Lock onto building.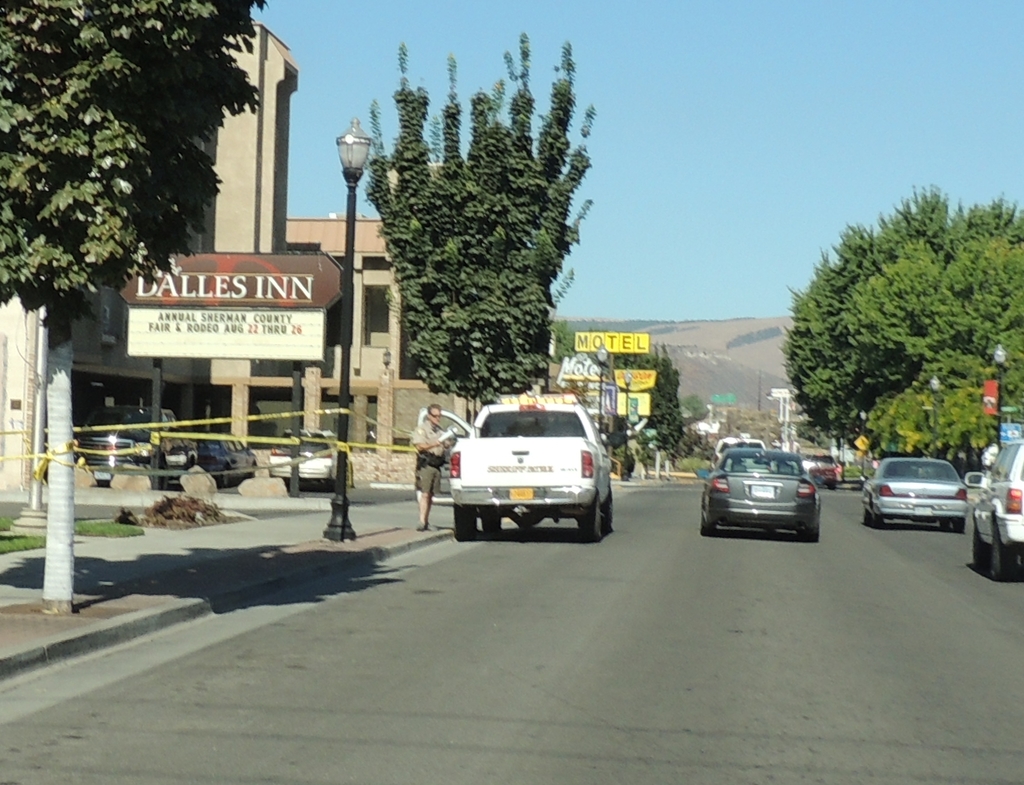
Locked: crop(0, 10, 296, 501).
